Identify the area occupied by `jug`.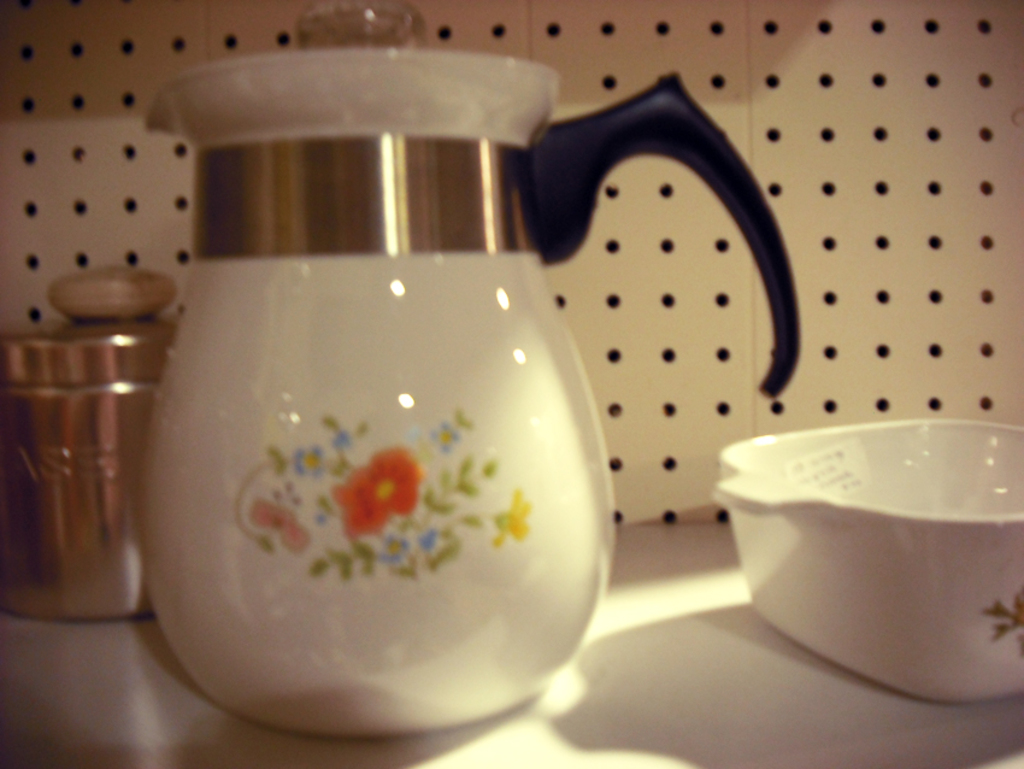
Area: select_region(136, 0, 802, 741).
